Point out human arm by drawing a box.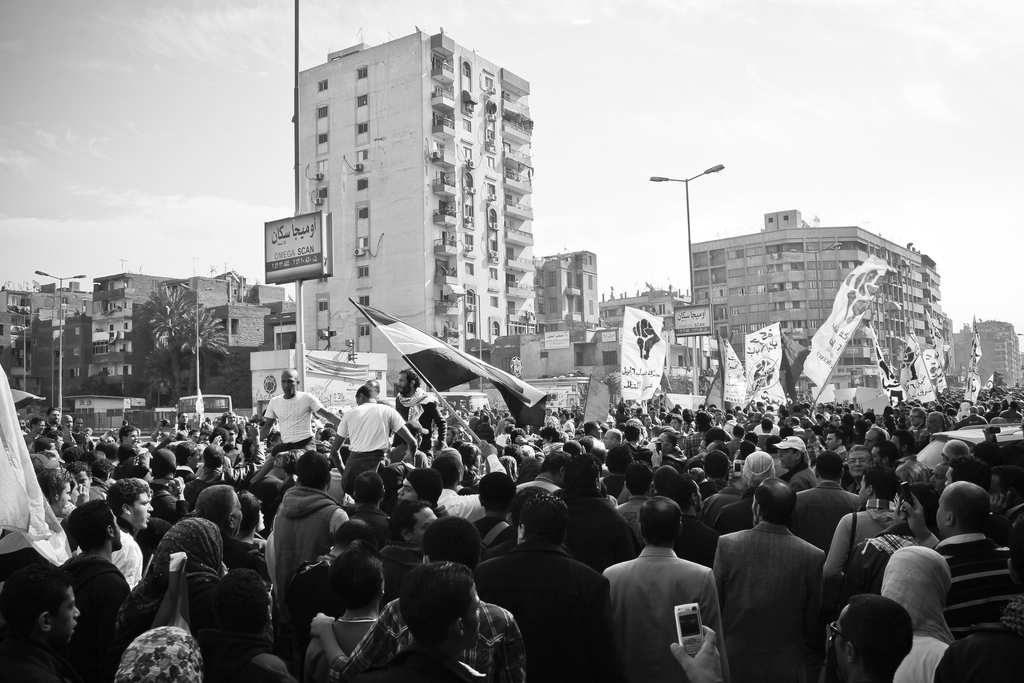
<region>896, 405, 909, 430</region>.
